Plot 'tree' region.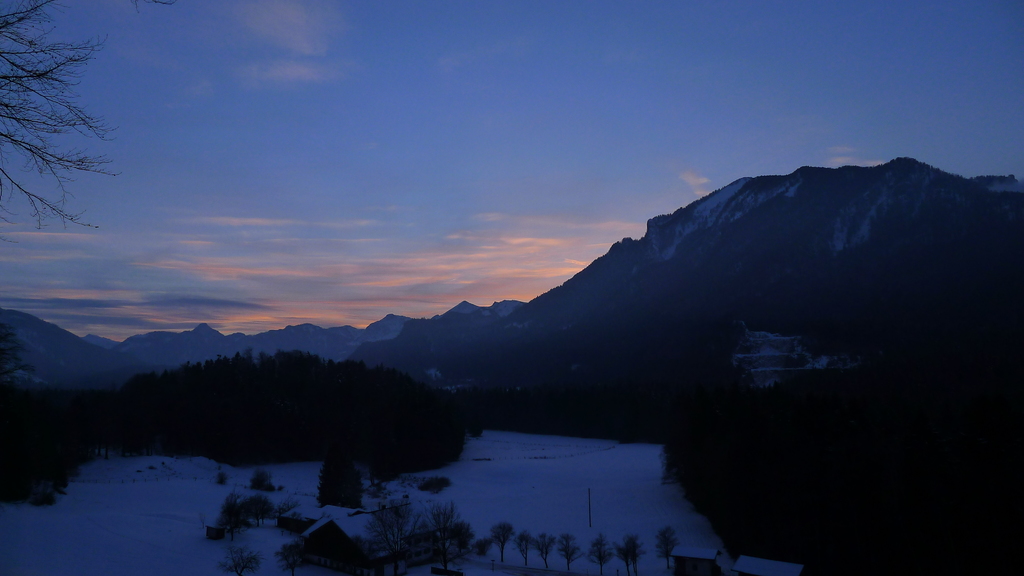
Plotted at select_region(211, 487, 262, 540).
